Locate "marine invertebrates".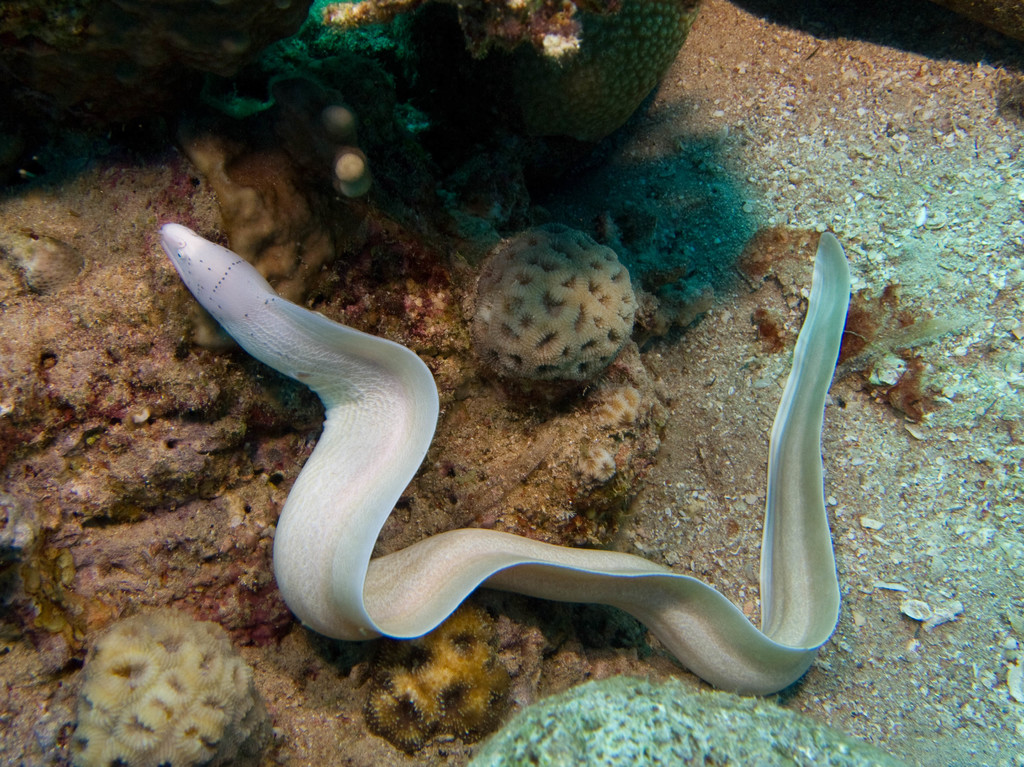
Bounding box: <box>459,213,639,396</box>.
